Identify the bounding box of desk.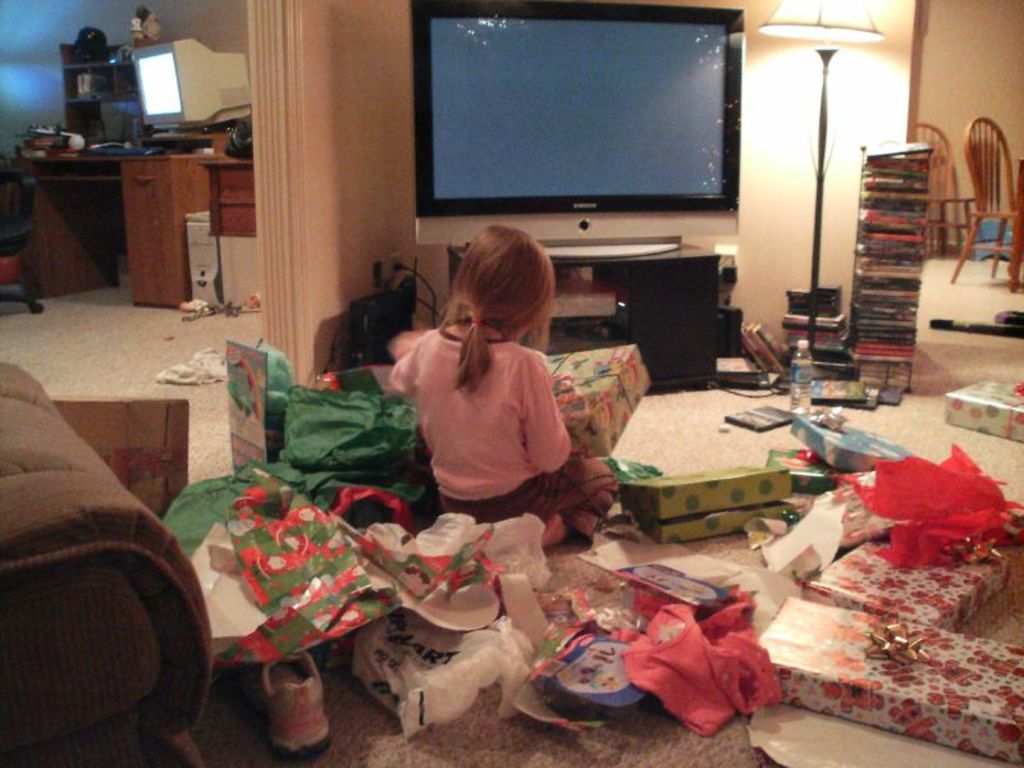
l=13, t=147, r=202, b=305.
